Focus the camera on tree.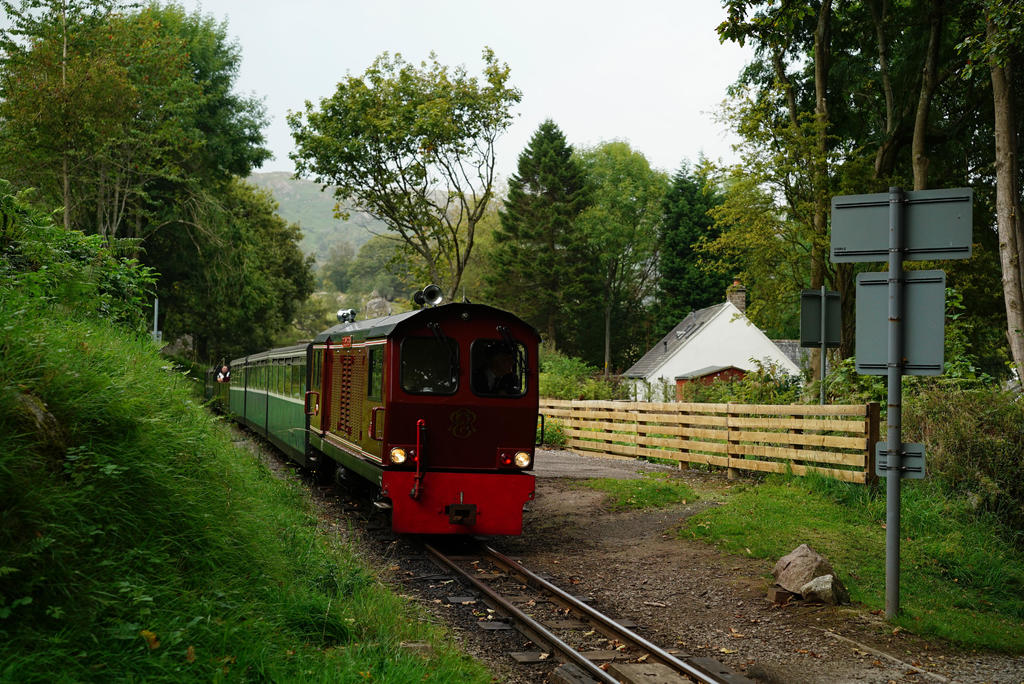
Focus region: box=[259, 50, 547, 305].
